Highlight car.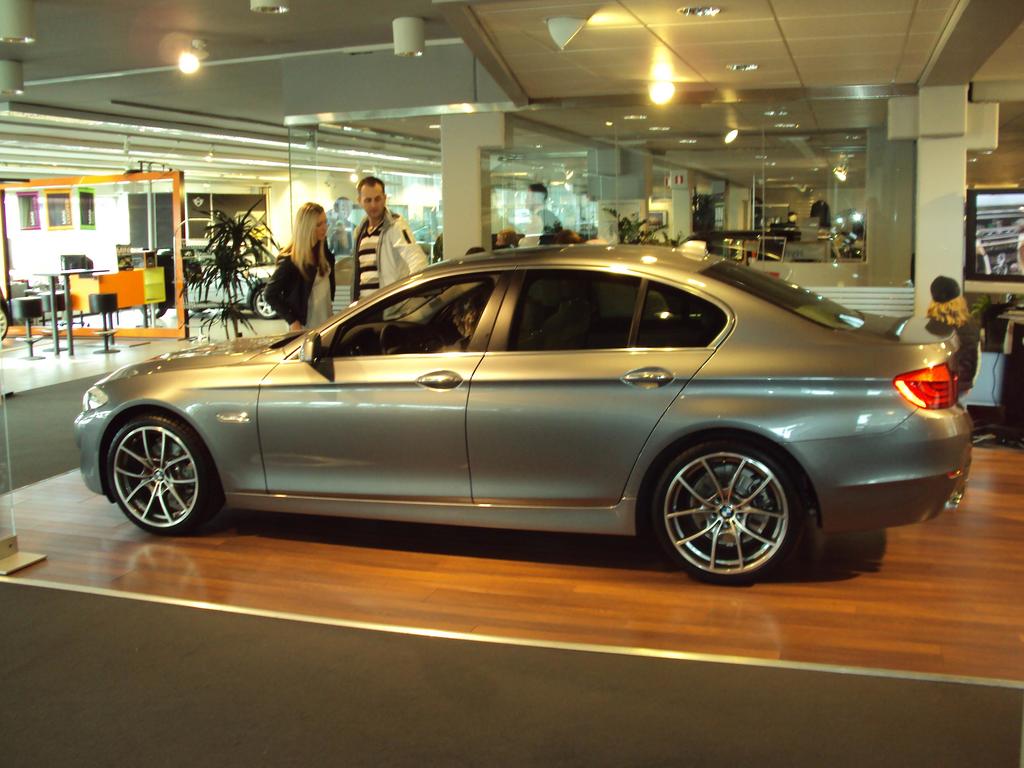
Highlighted region: {"left": 58, "top": 249, "right": 993, "bottom": 587}.
